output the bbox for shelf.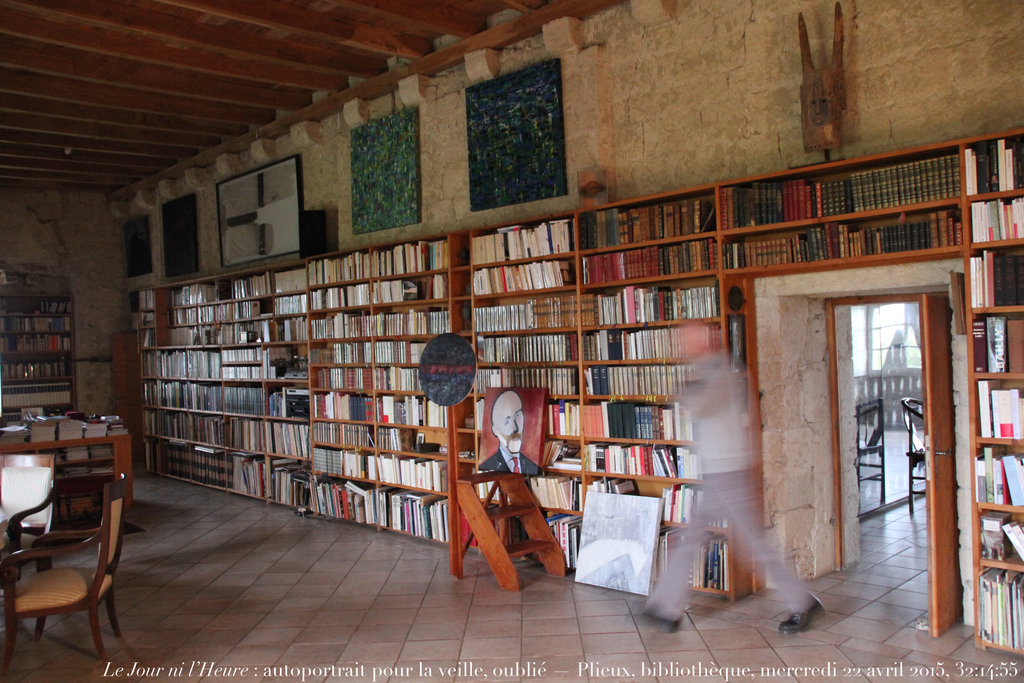
(x1=132, y1=286, x2=162, y2=312).
